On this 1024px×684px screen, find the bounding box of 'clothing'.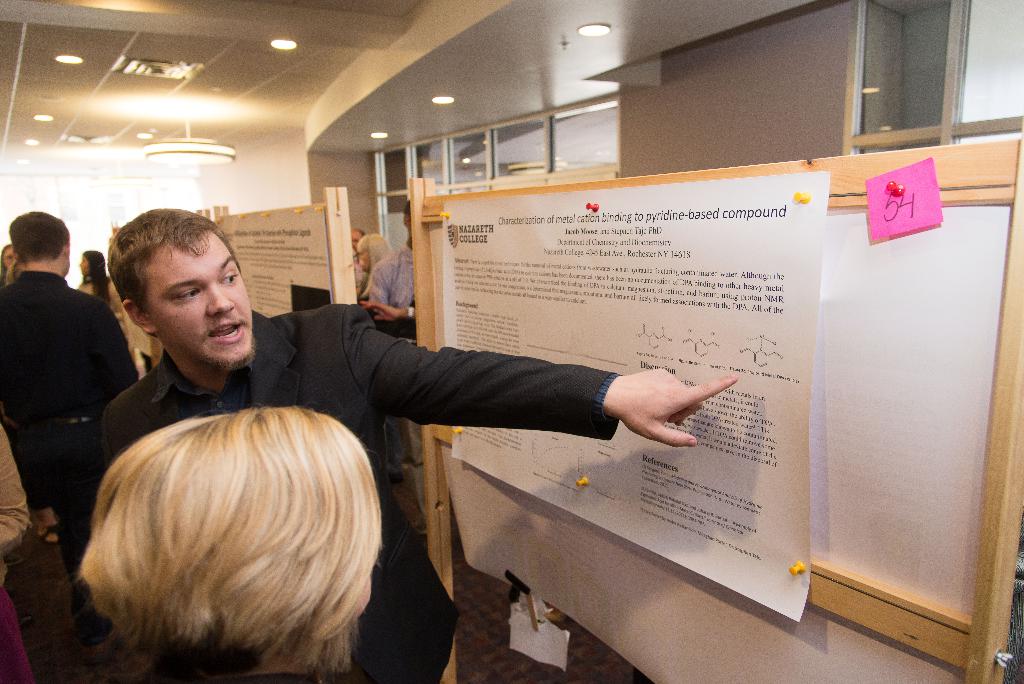
Bounding box: x1=353, y1=265, x2=372, y2=304.
